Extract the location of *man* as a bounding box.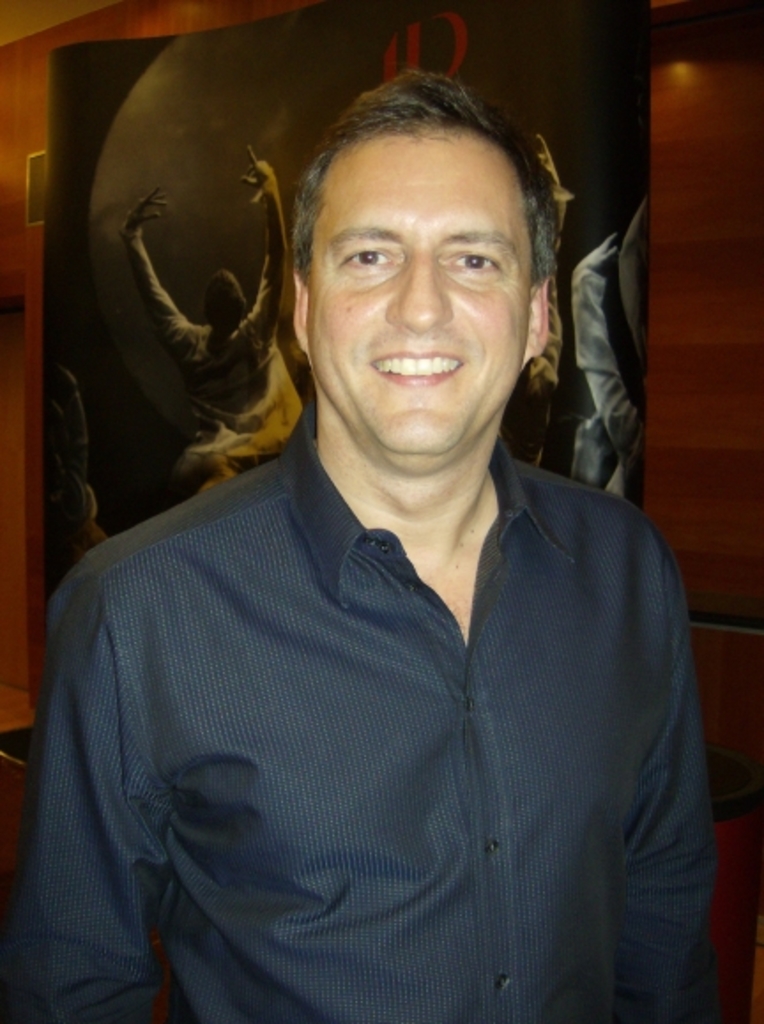
box=[16, 62, 725, 951].
